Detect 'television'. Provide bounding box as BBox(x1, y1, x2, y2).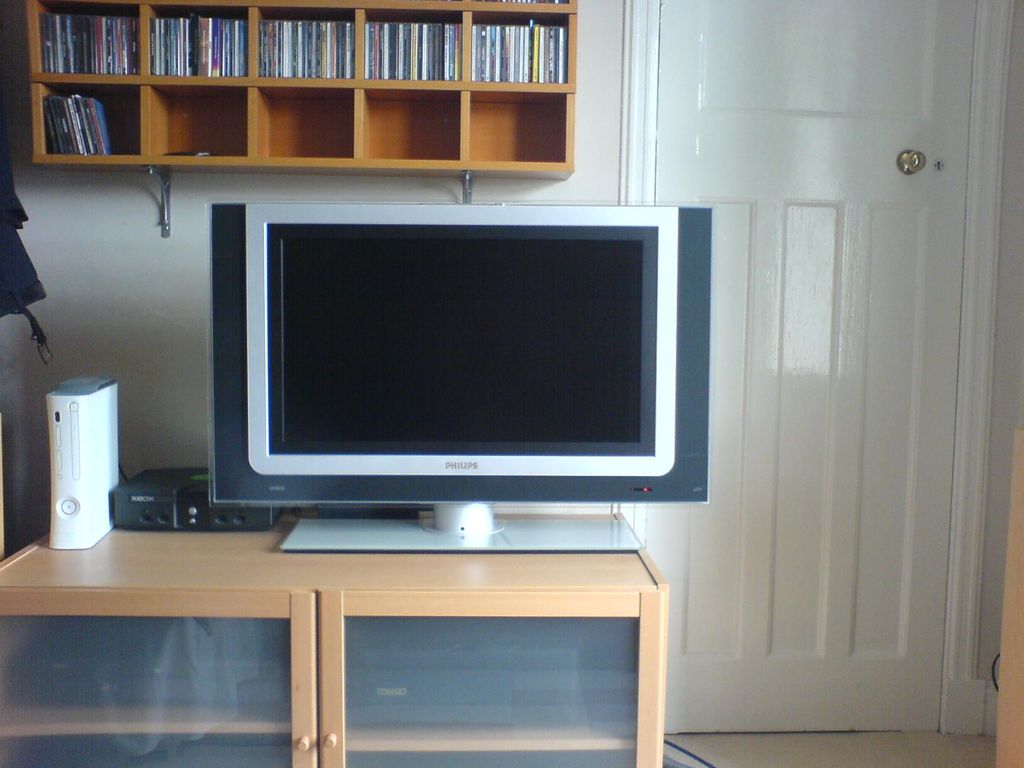
BBox(207, 195, 715, 558).
